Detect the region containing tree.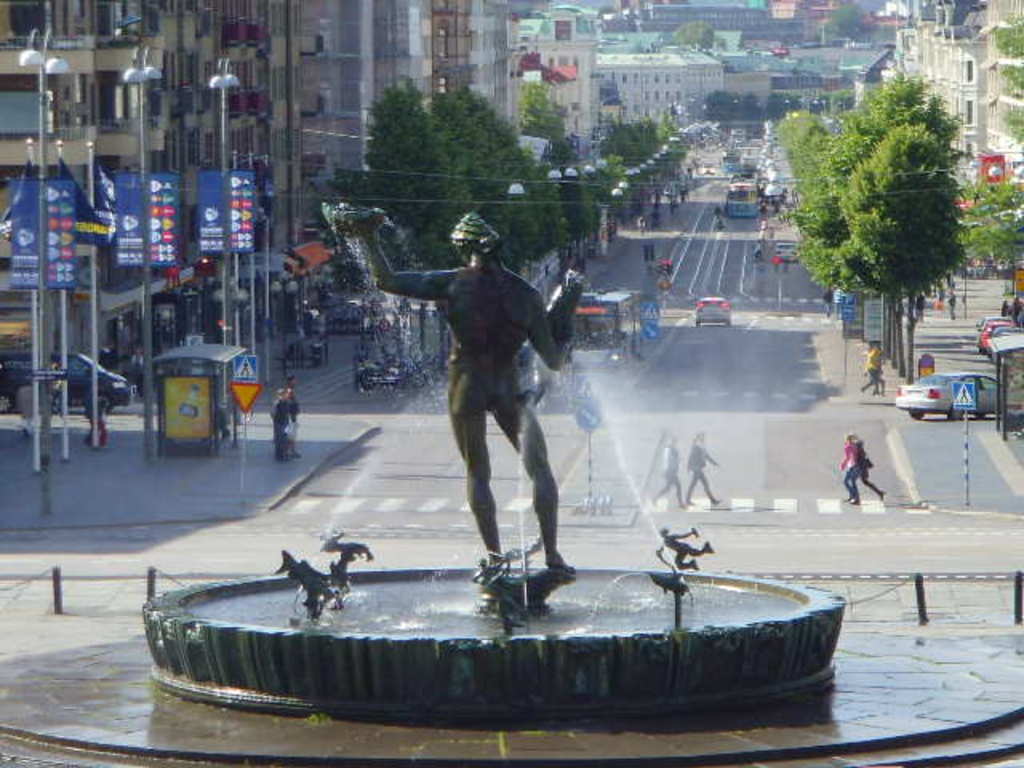
[left=426, top=83, right=538, bottom=269].
